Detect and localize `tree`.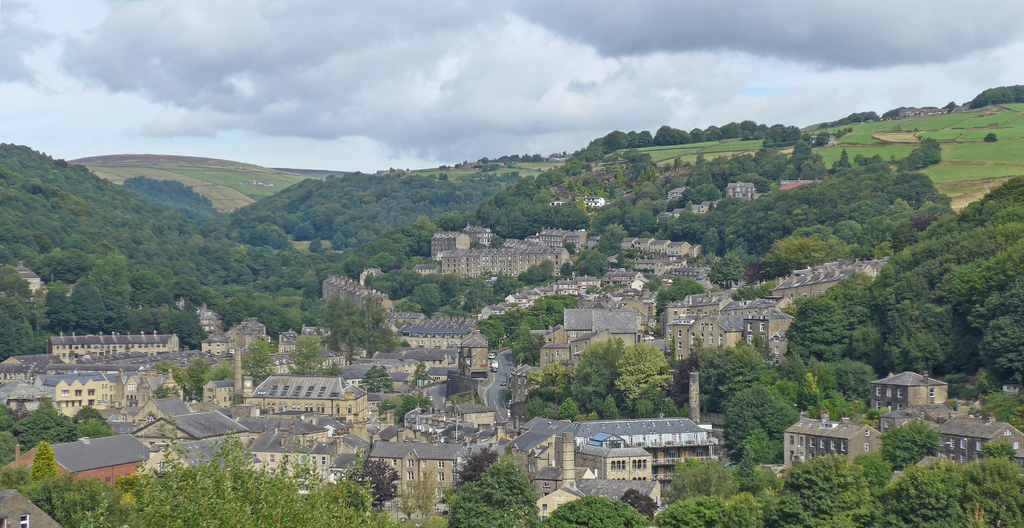
Localized at BBox(478, 286, 573, 374).
